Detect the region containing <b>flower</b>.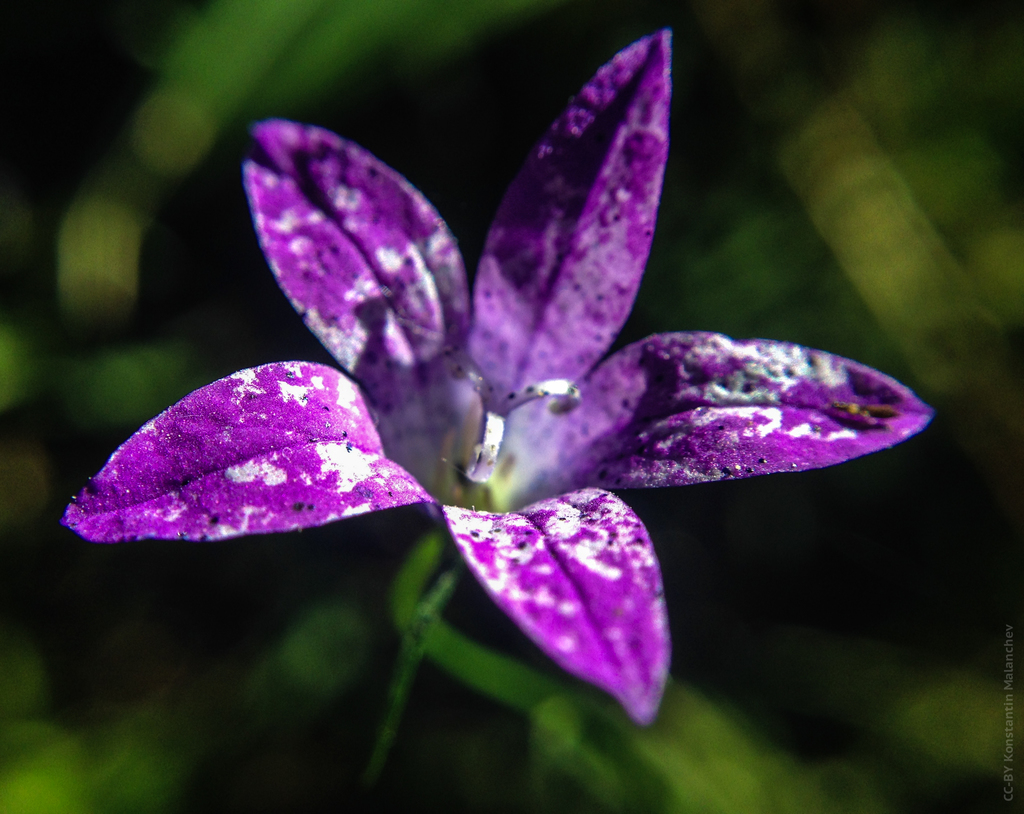
bbox=(56, 20, 946, 735).
